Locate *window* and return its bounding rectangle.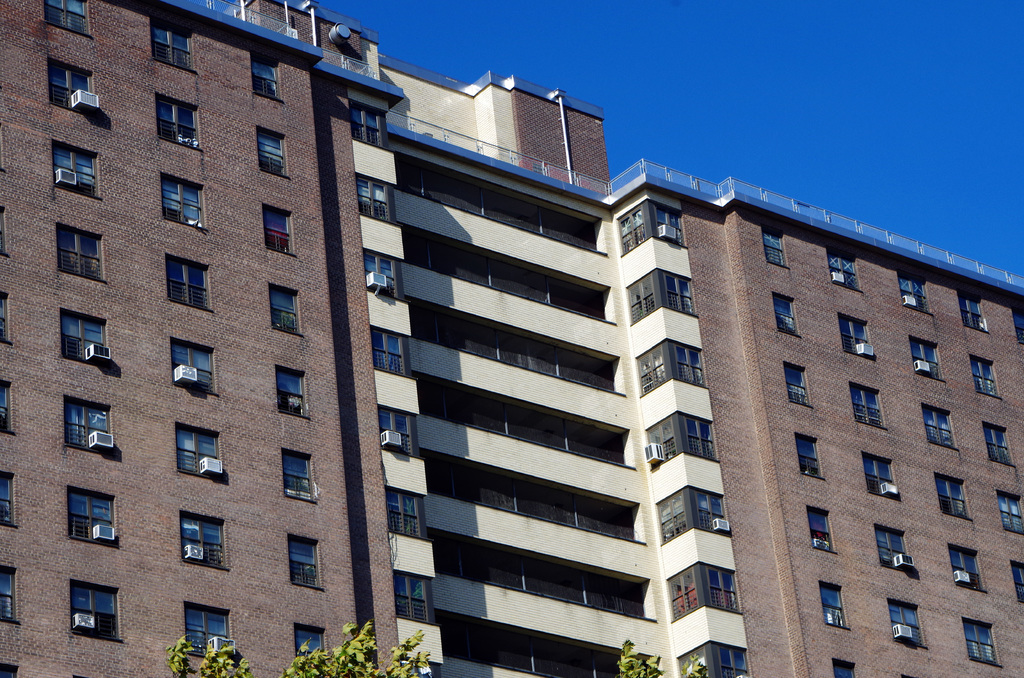
BBox(1000, 488, 1023, 531).
